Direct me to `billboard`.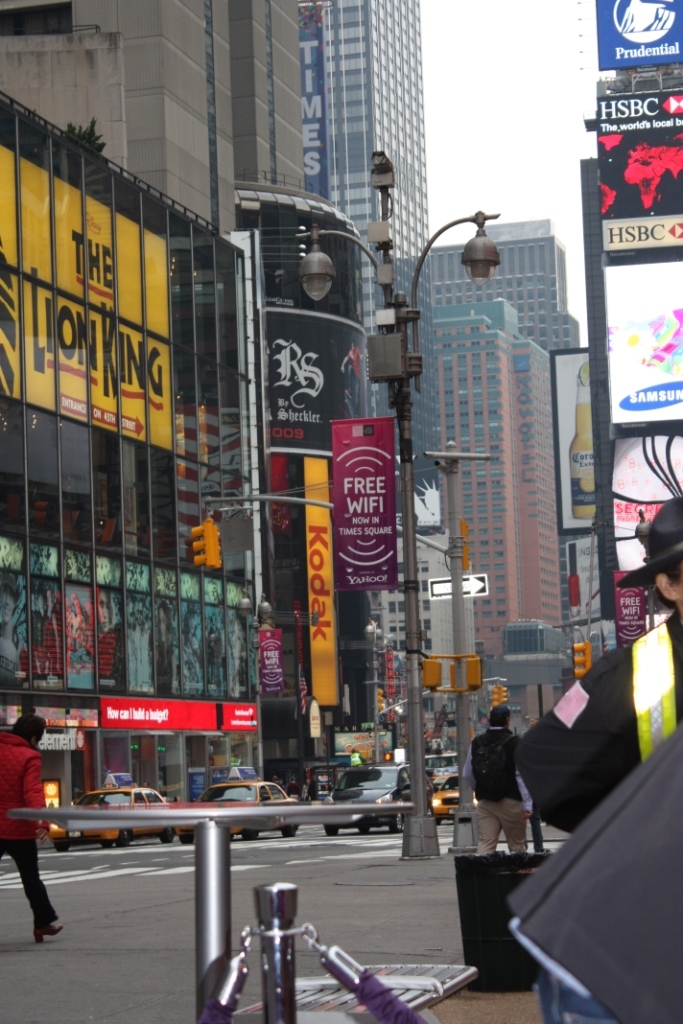
Direction: box(590, 264, 682, 426).
